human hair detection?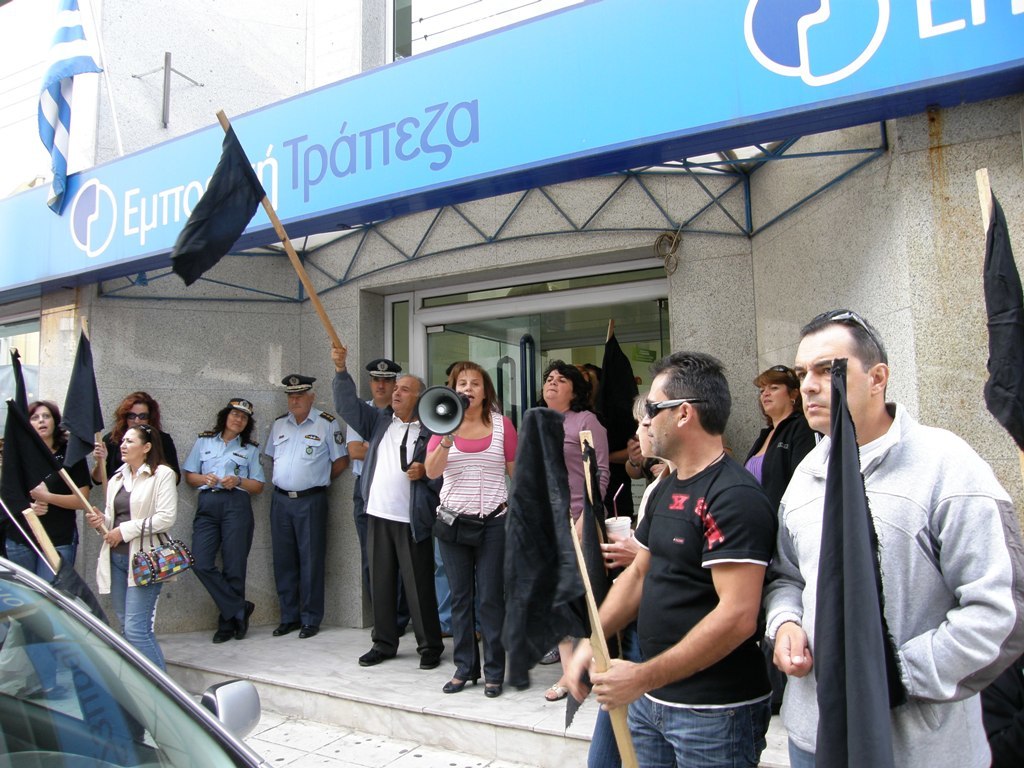
<bbox>804, 307, 890, 394</bbox>
